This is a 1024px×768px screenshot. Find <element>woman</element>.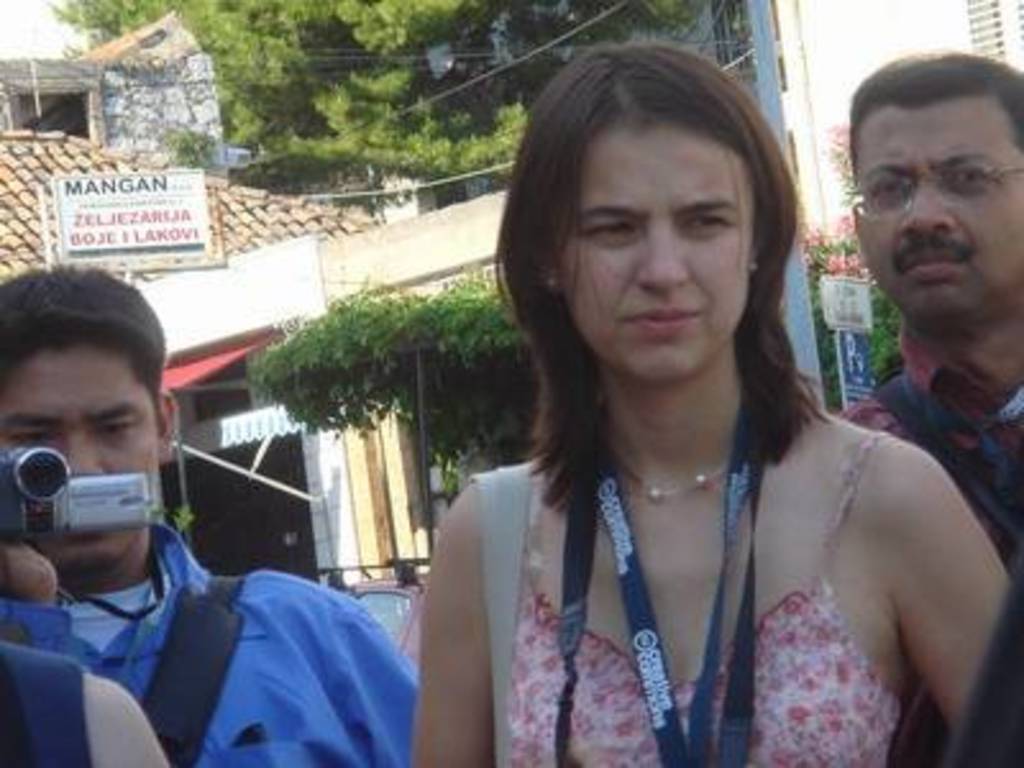
Bounding box: x1=394 y1=61 x2=986 y2=767.
